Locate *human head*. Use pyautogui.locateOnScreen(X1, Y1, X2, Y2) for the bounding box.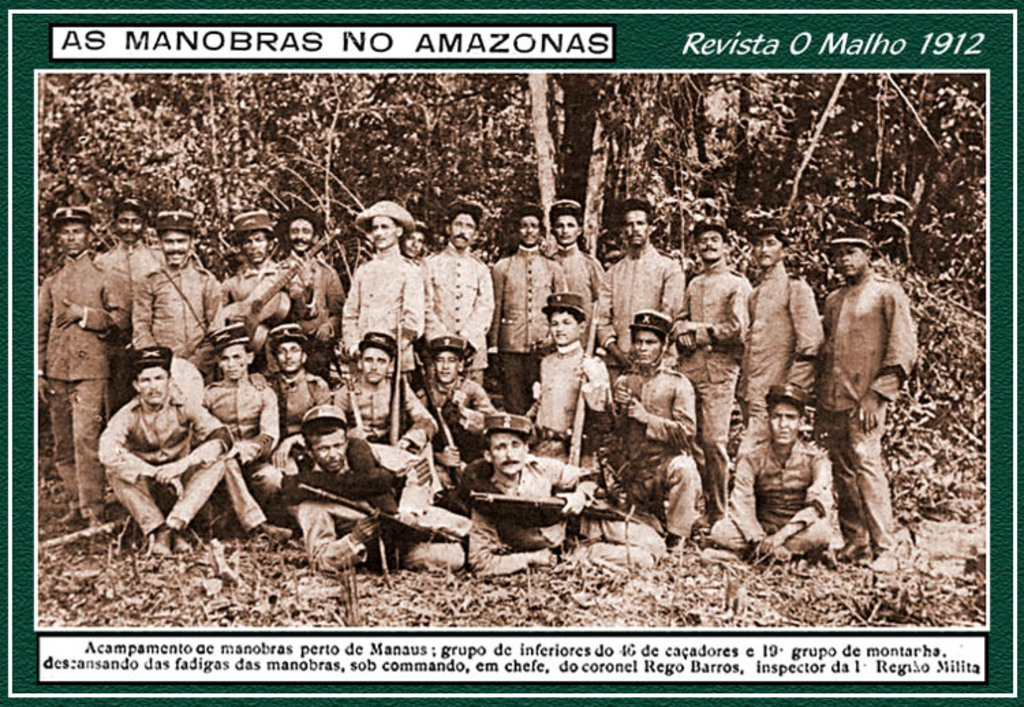
pyautogui.locateOnScreen(754, 222, 786, 268).
